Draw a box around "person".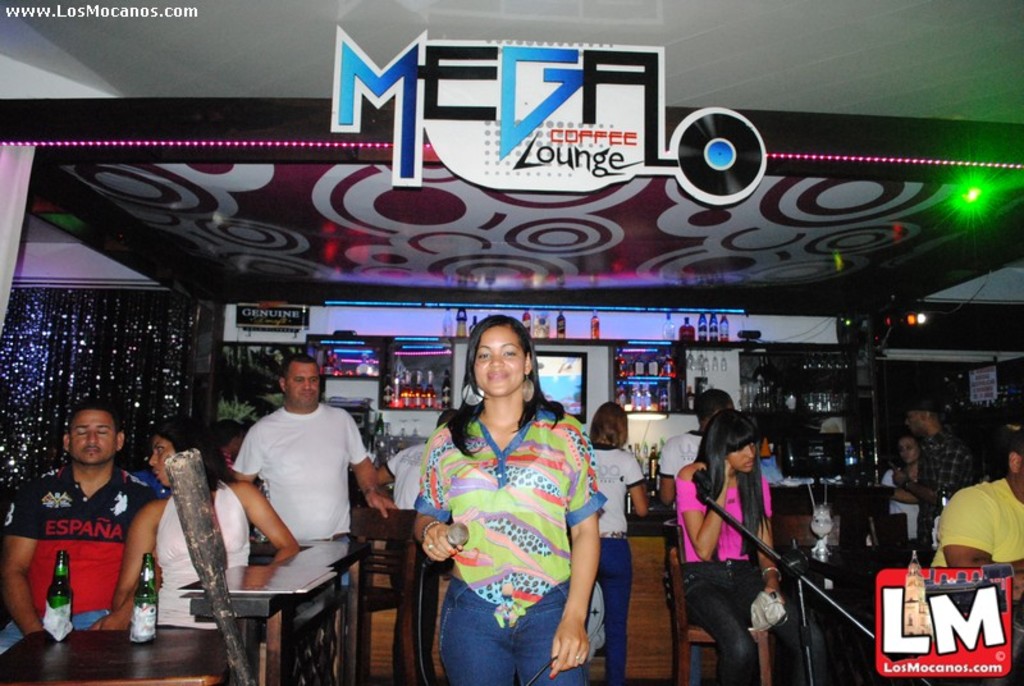
(x1=0, y1=399, x2=163, y2=668).
